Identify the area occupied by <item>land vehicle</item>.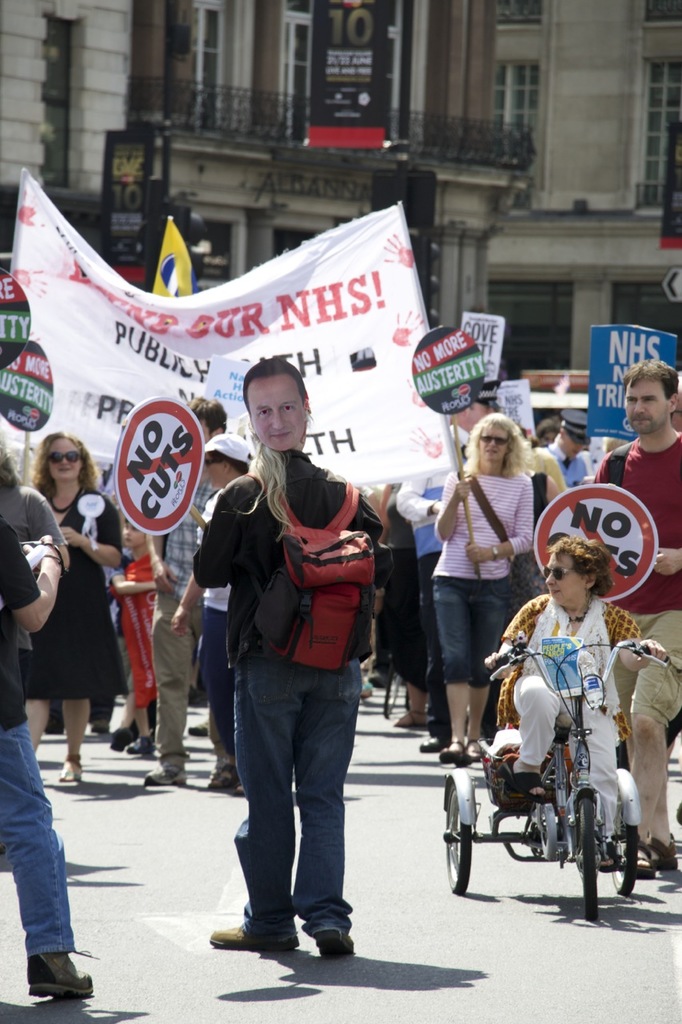
Area: Rect(445, 618, 658, 914).
